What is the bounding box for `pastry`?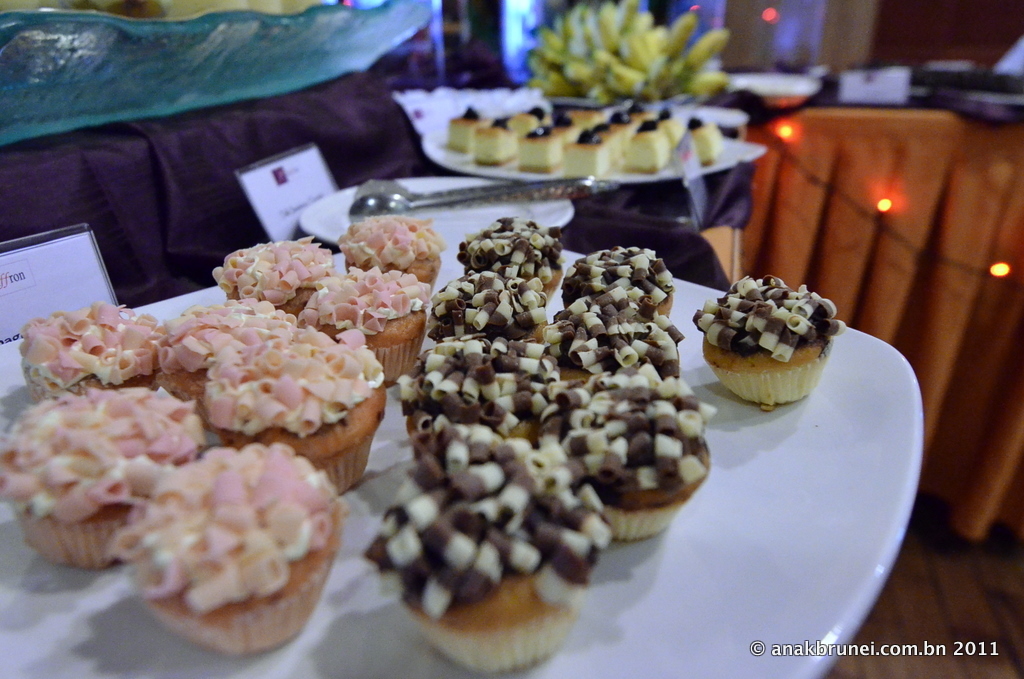
[x1=554, y1=248, x2=671, y2=321].
